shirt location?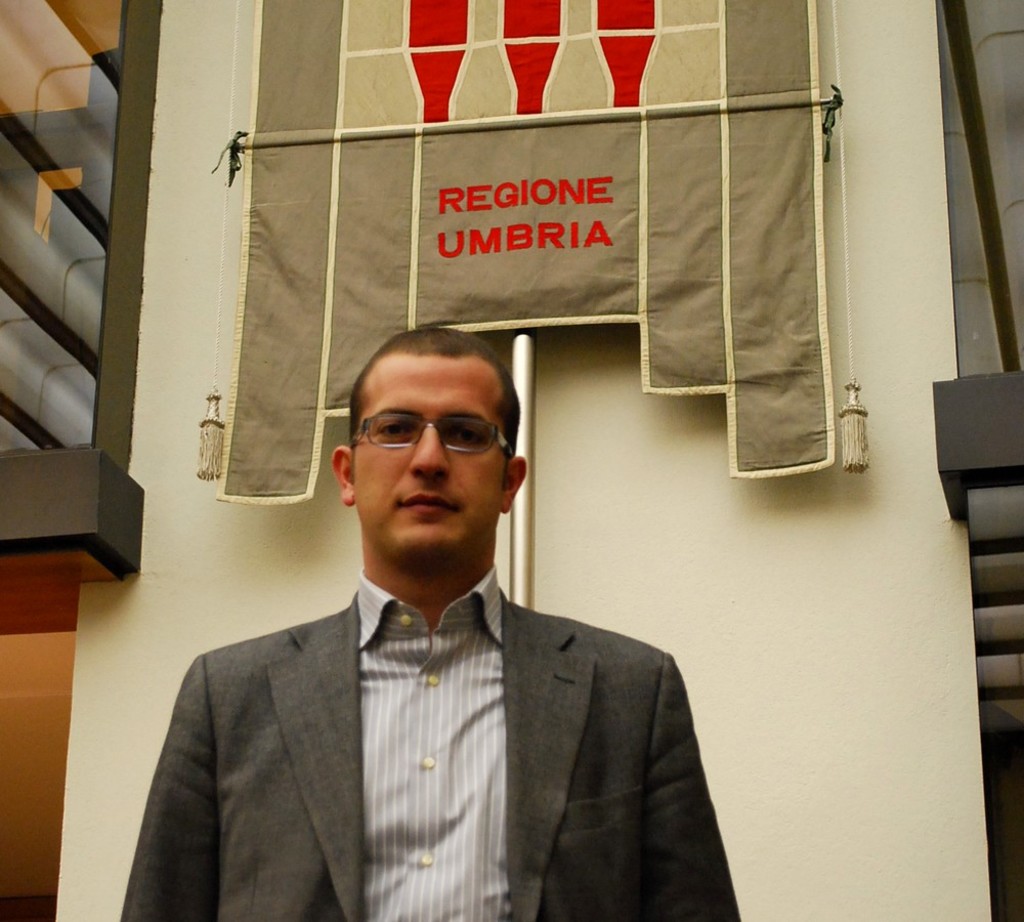
<region>354, 567, 507, 921</region>
